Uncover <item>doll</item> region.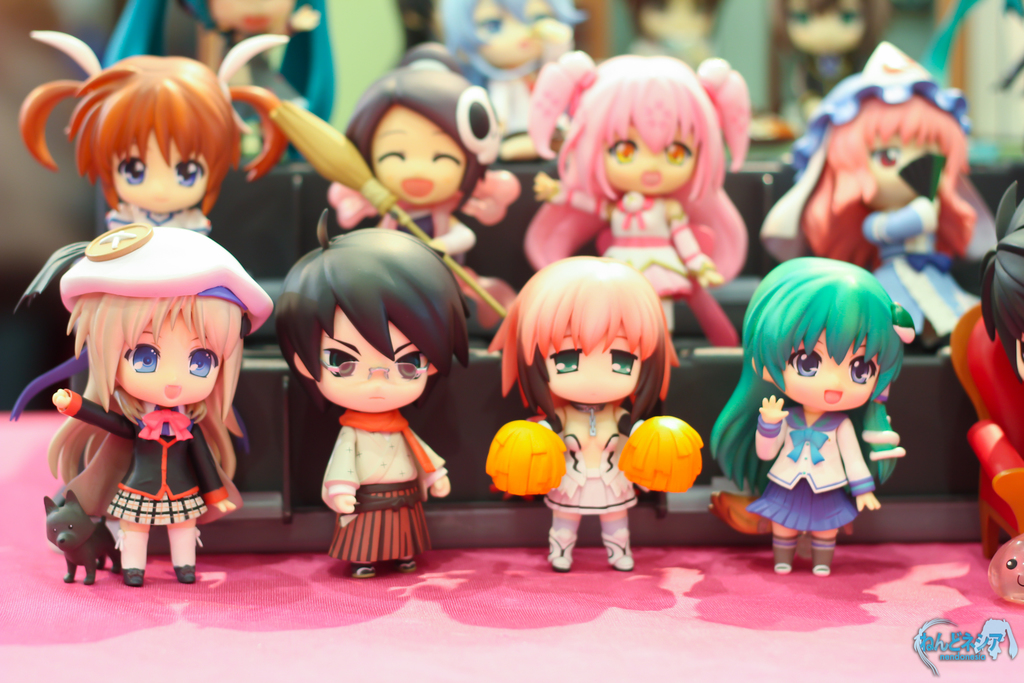
Uncovered: 484 254 707 566.
